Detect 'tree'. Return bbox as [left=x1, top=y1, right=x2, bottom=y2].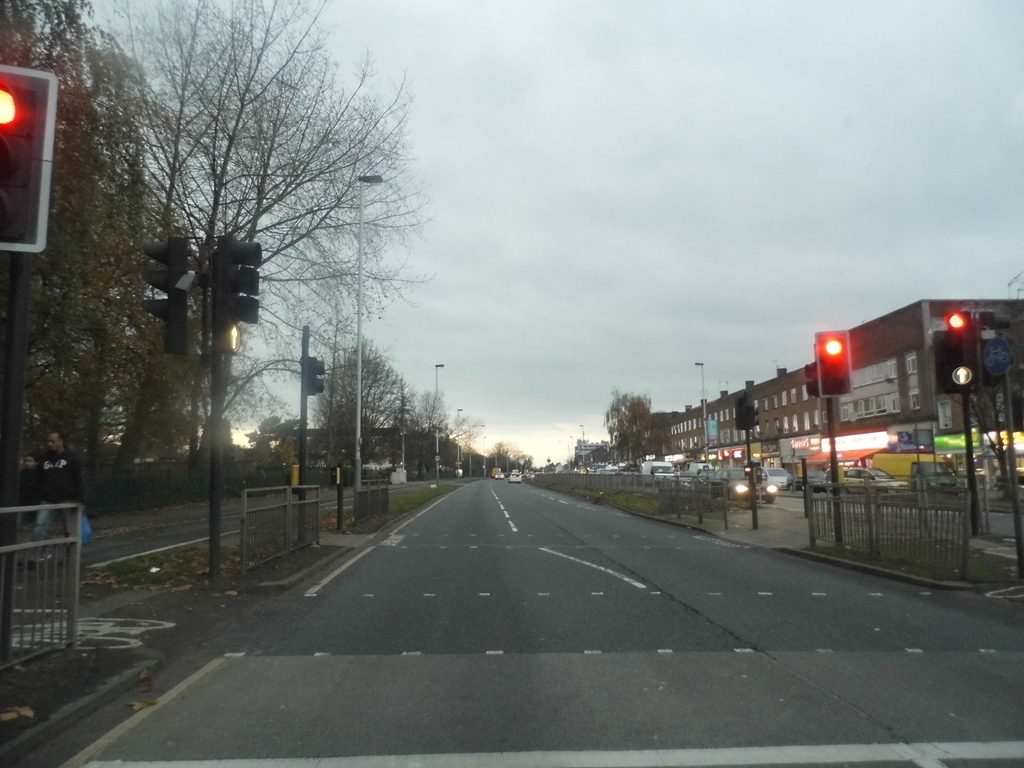
[left=385, top=382, right=454, bottom=472].
